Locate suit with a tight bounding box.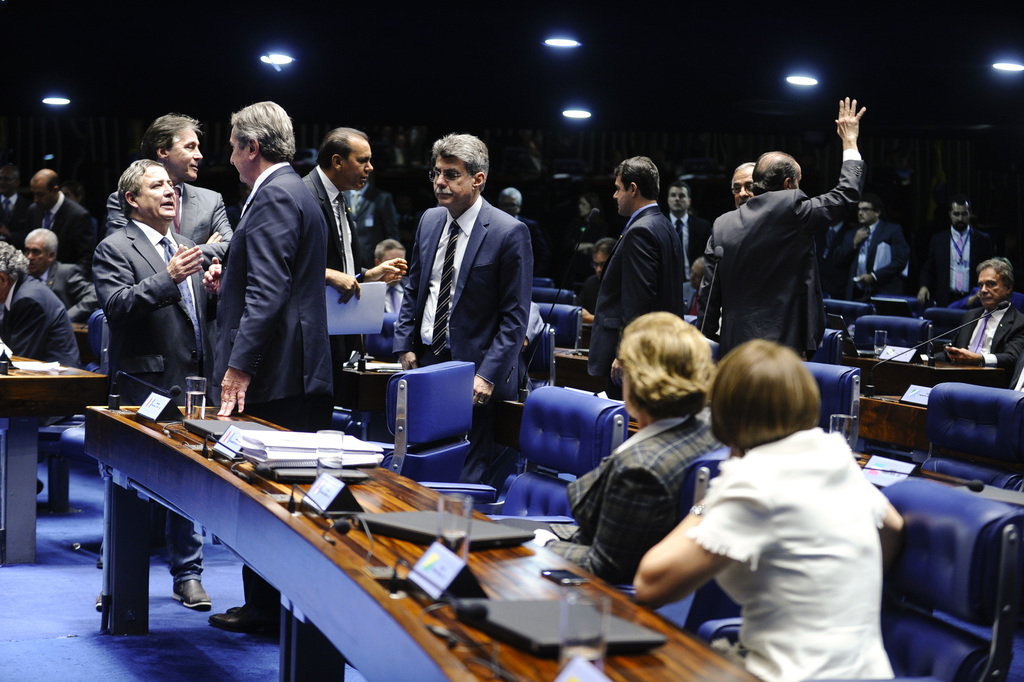
select_region(26, 194, 91, 264).
